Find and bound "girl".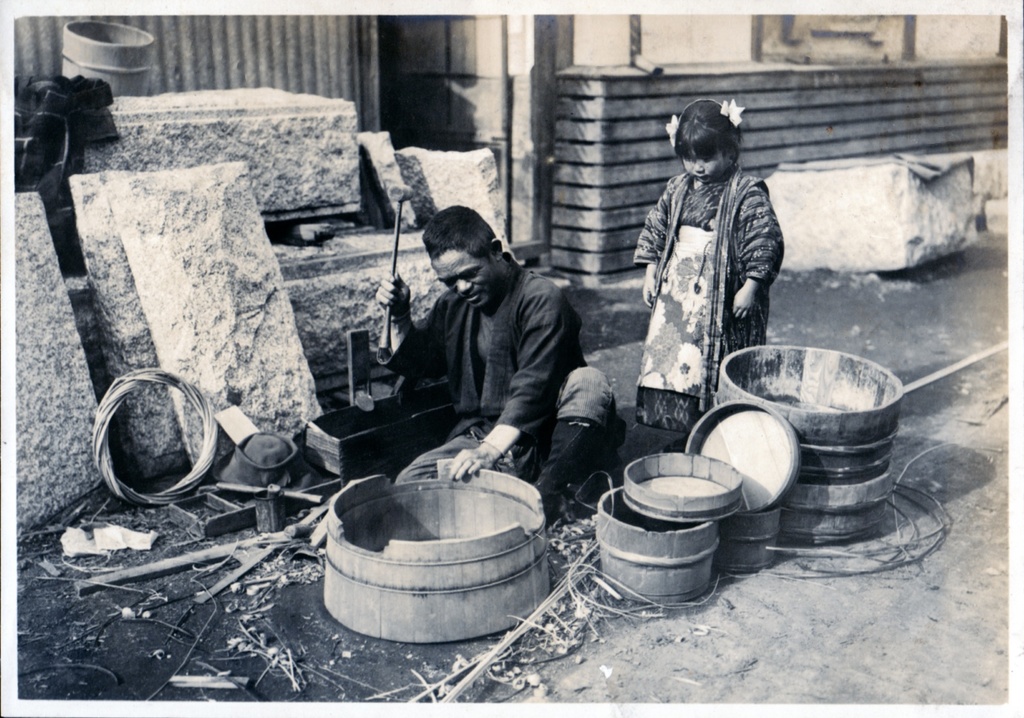
Bound: {"left": 629, "top": 95, "right": 788, "bottom": 450}.
